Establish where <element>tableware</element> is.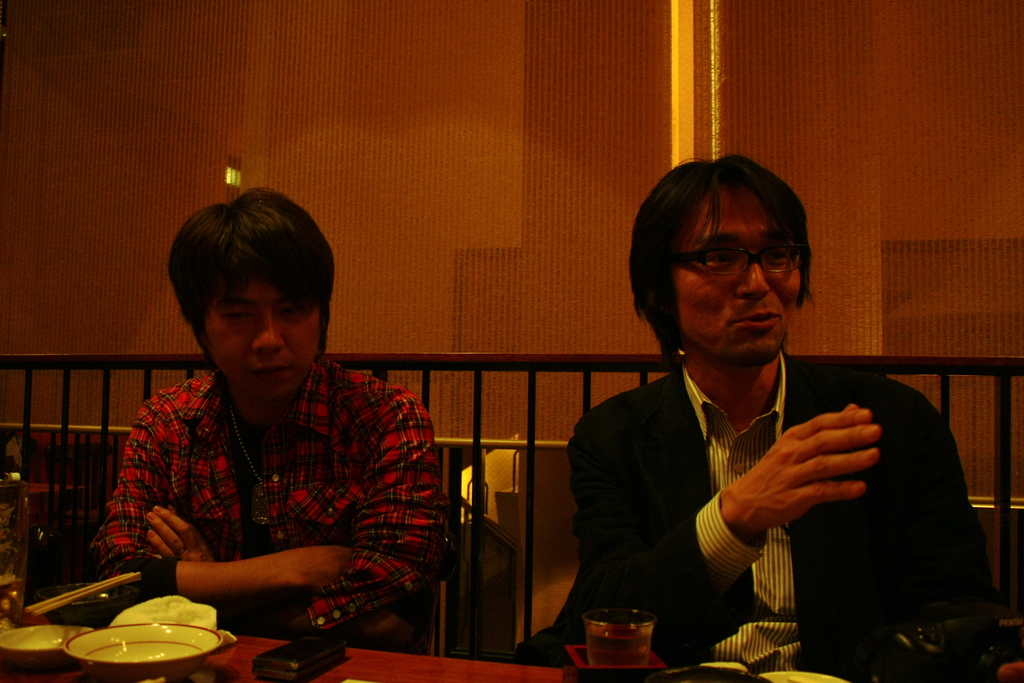
Established at 0, 626, 105, 682.
